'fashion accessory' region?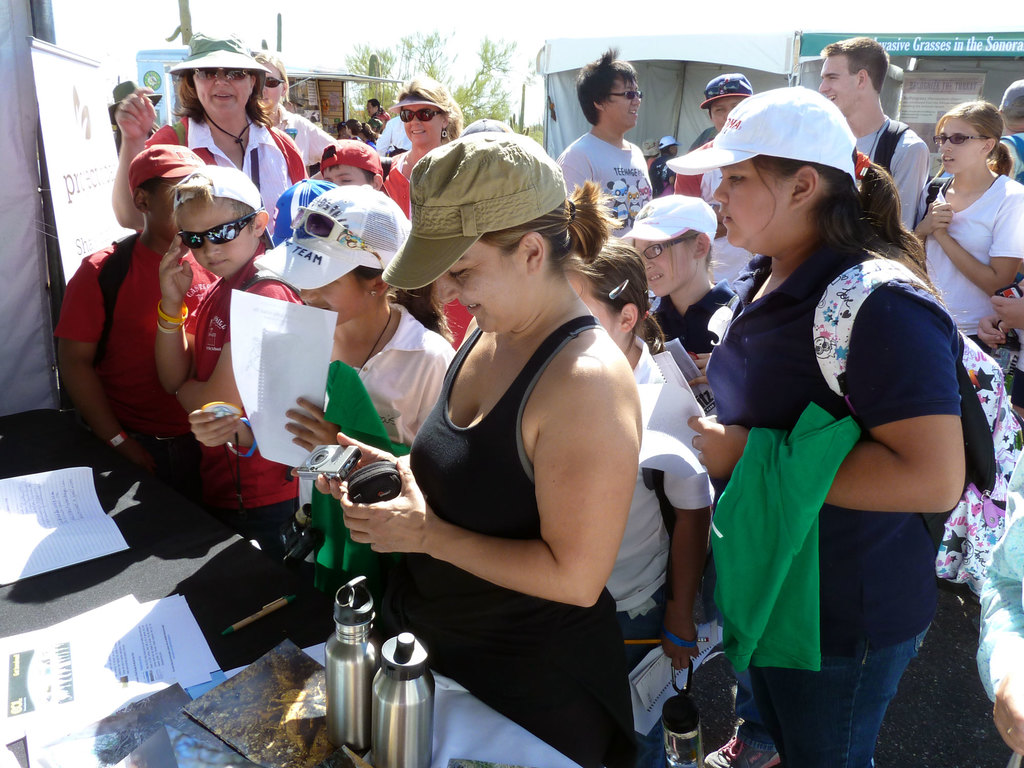
936 134 986 148
